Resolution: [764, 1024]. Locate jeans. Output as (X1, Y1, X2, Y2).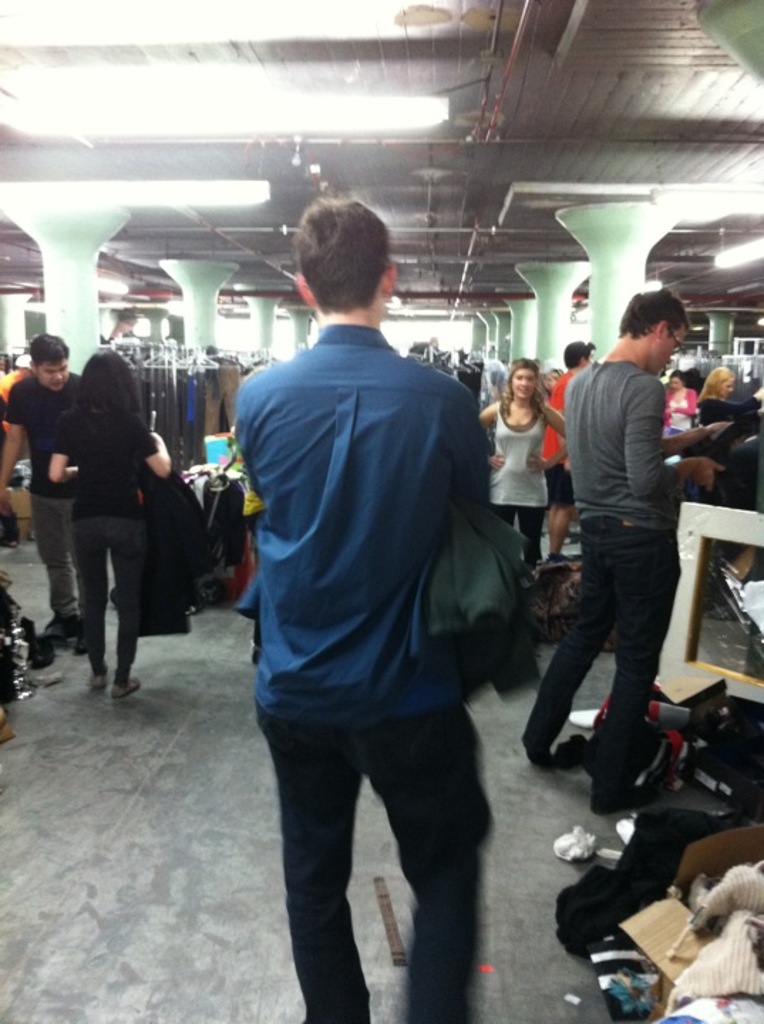
(497, 505, 561, 546).
